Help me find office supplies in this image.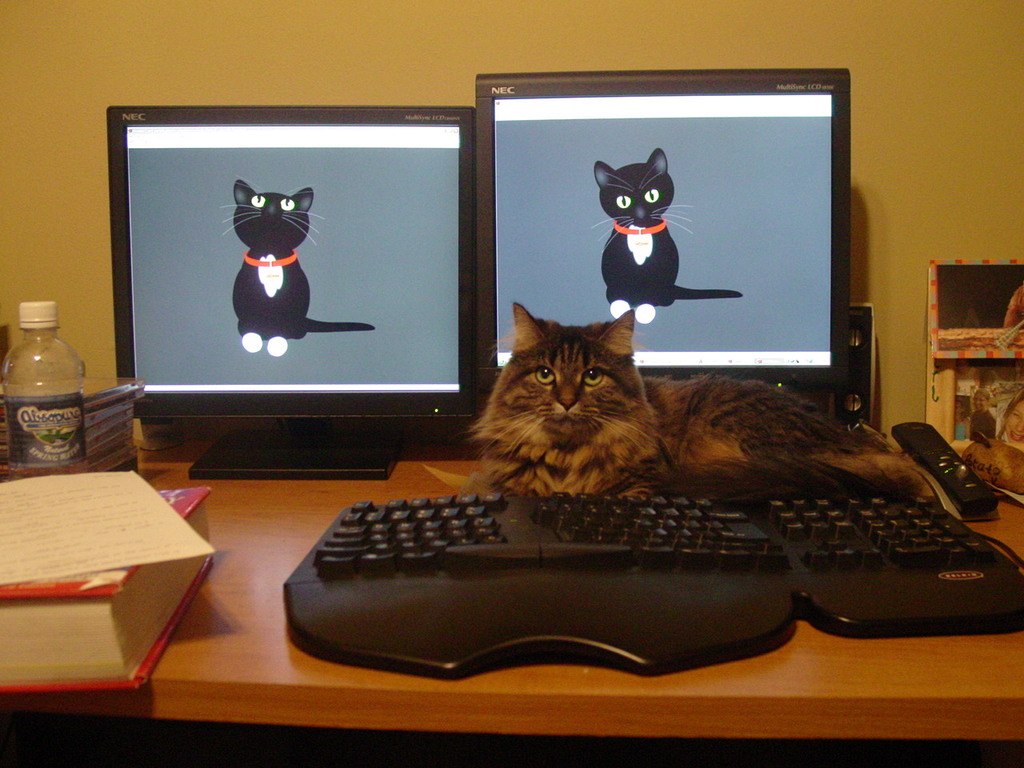
Found it: bbox(989, 418, 1023, 490).
